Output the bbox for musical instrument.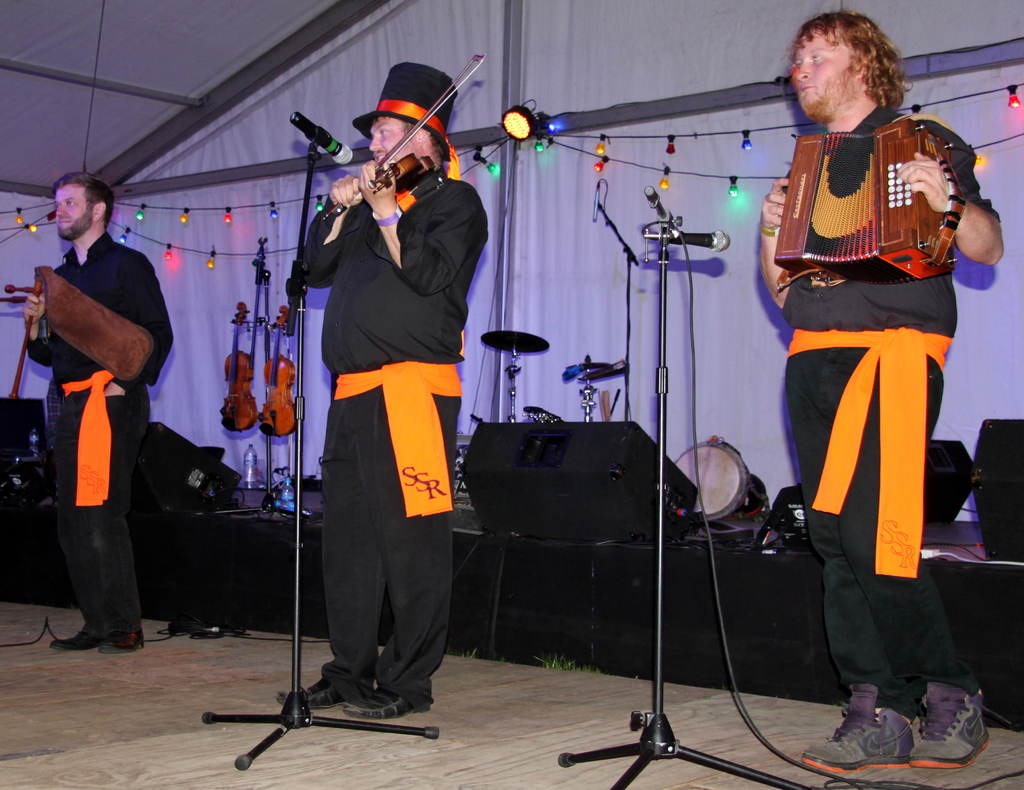
Rect(767, 113, 958, 289).
